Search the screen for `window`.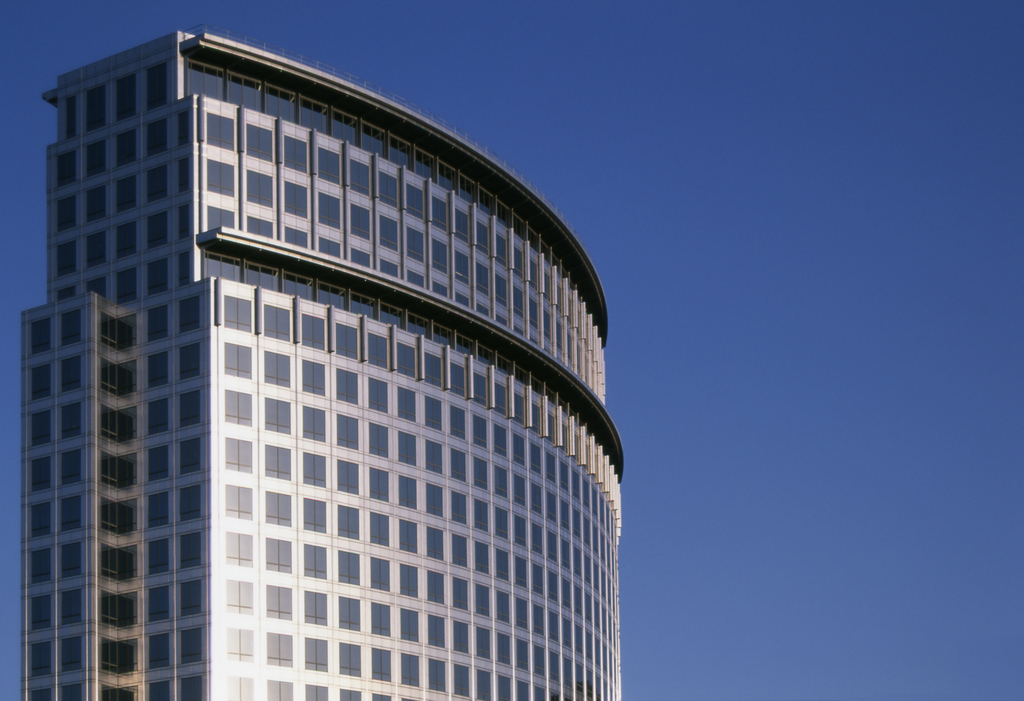
Found at 221 671 257 696.
